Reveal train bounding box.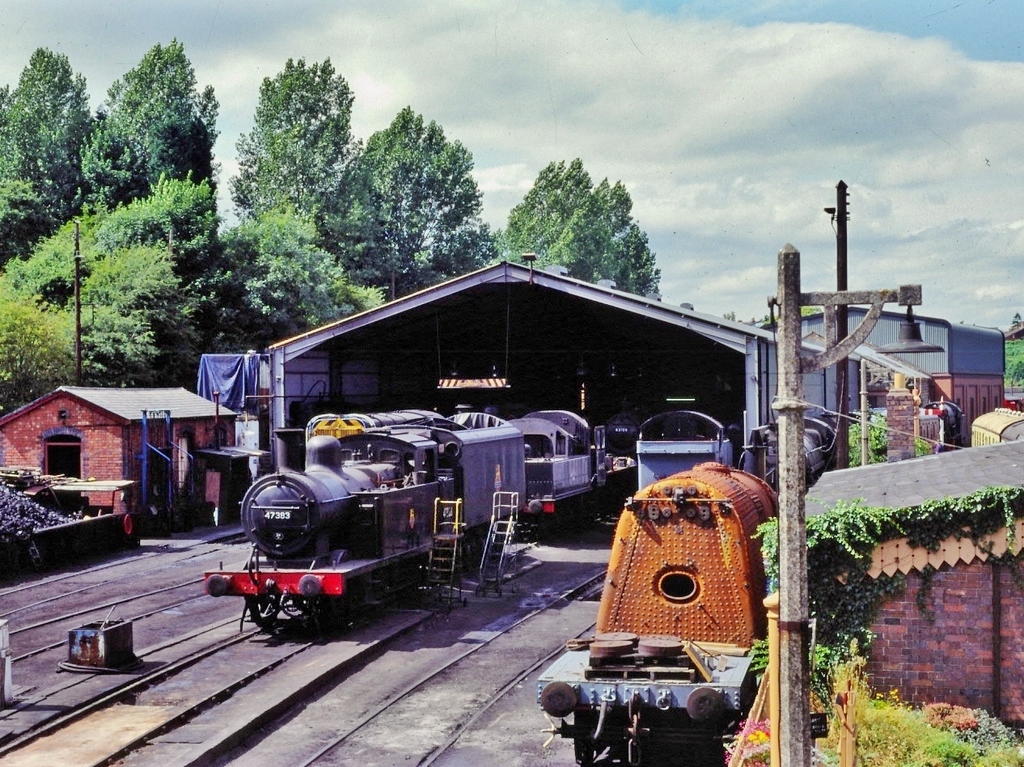
Revealed: l=537, t=462, r=780, b=766.
